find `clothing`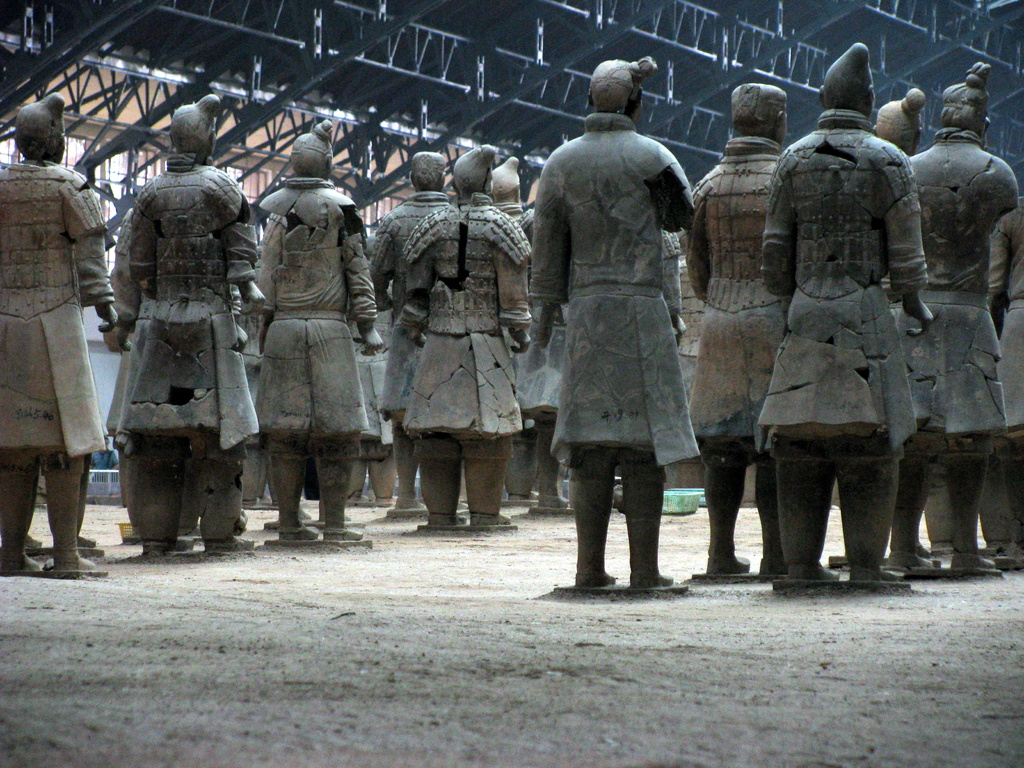
{"x1": 408, "y1": 199, "x2": 532, "y2": 433}
